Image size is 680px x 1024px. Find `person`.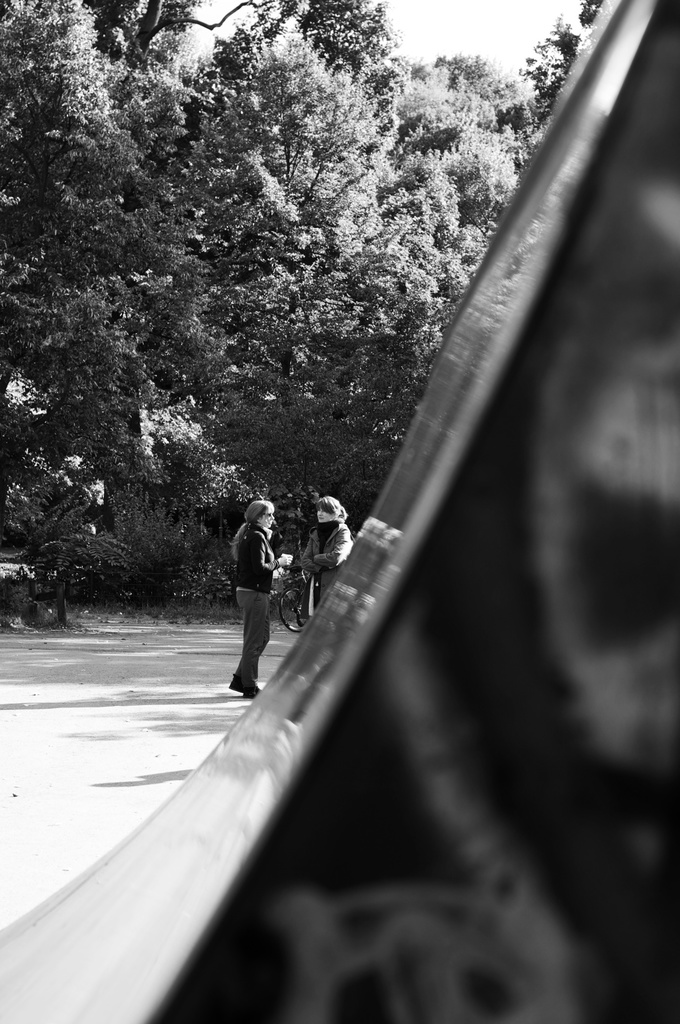
box=[225, 501, 293, 697].
